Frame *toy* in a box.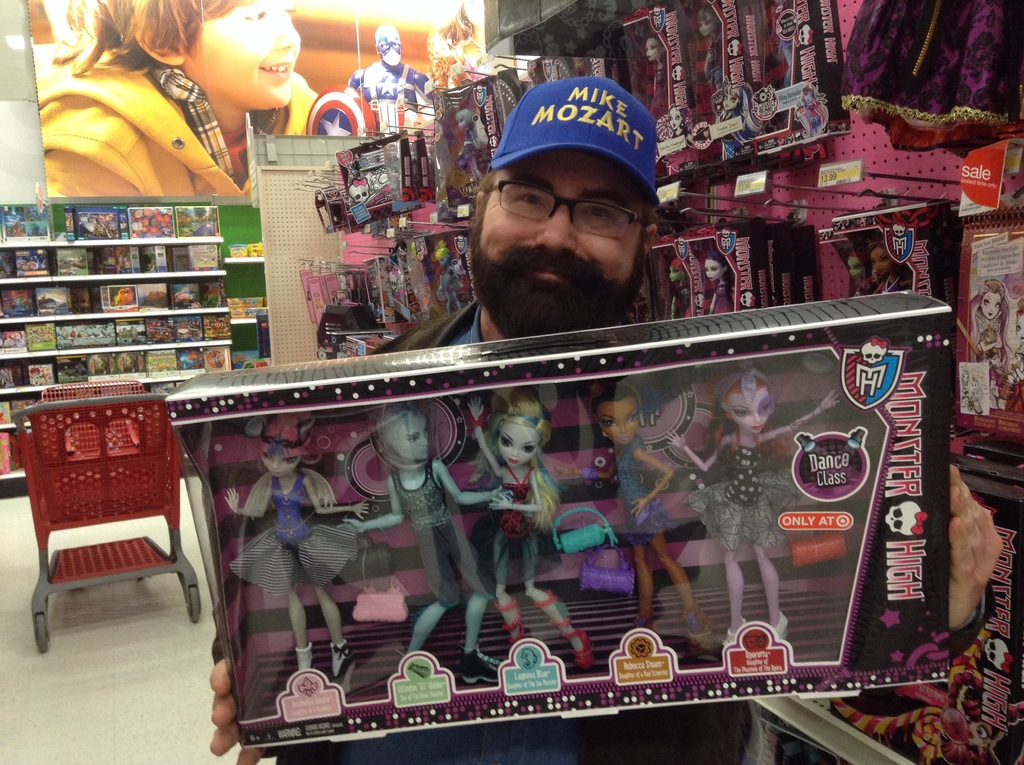
Rect(775, 0, 812, 93).
